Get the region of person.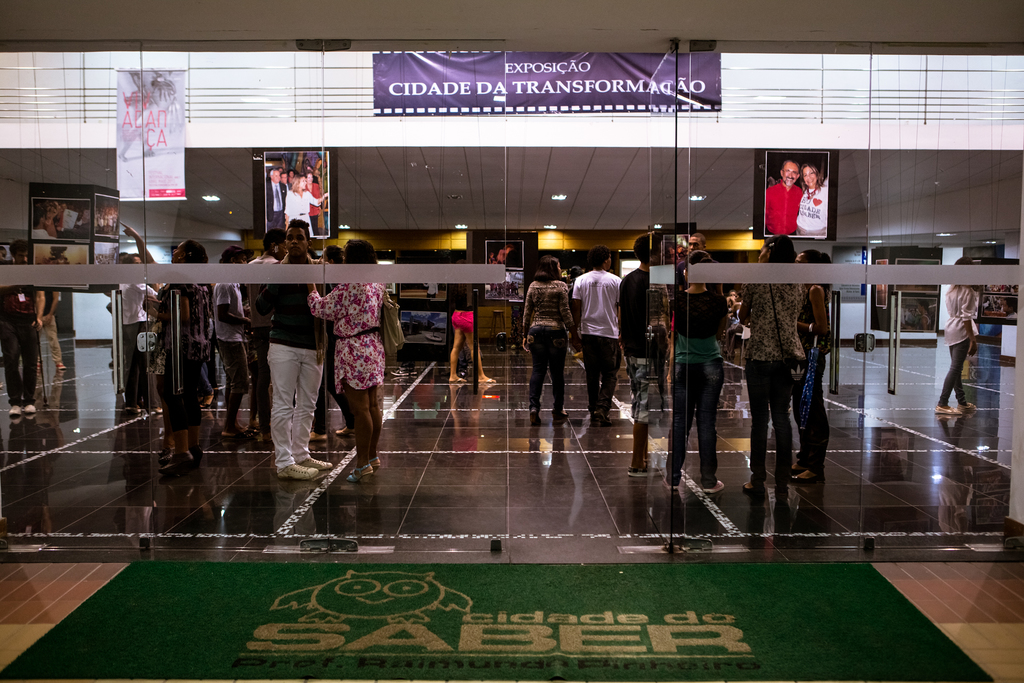
<box>97,251,156,401</box>.
